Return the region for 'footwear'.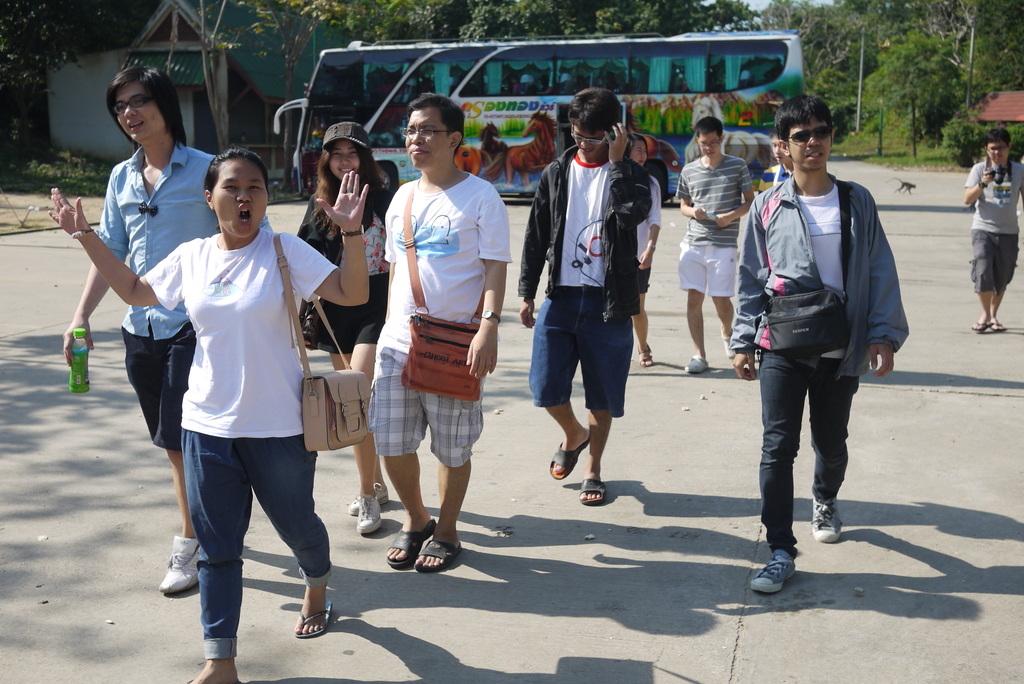
bbox=[387, 517, 434, 564].
